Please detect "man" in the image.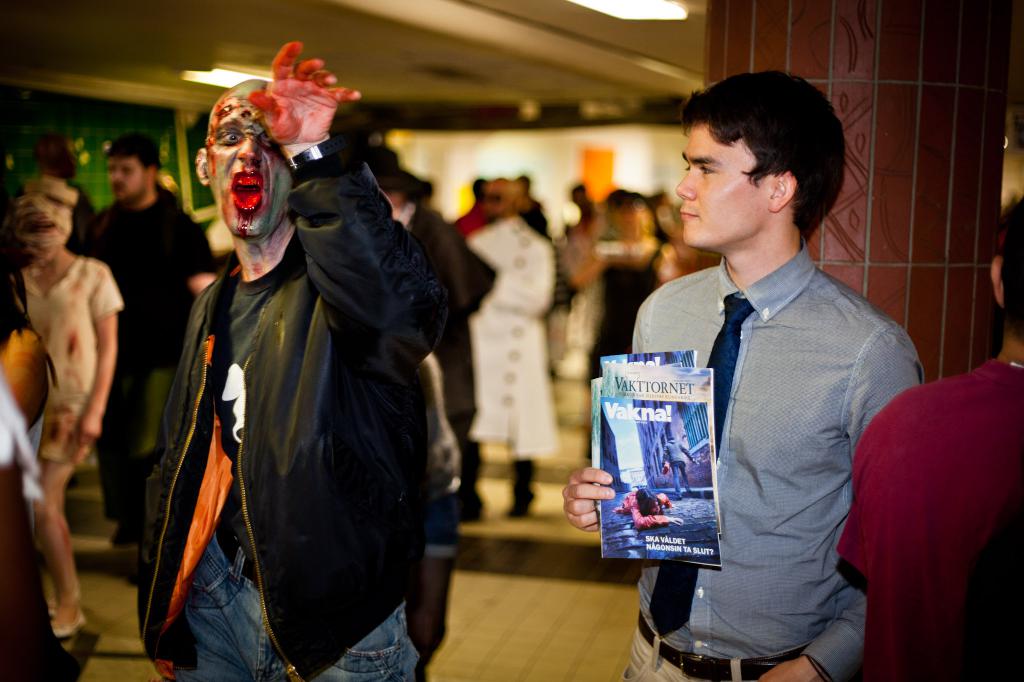
select_region(834, 198, 1023, 681).
